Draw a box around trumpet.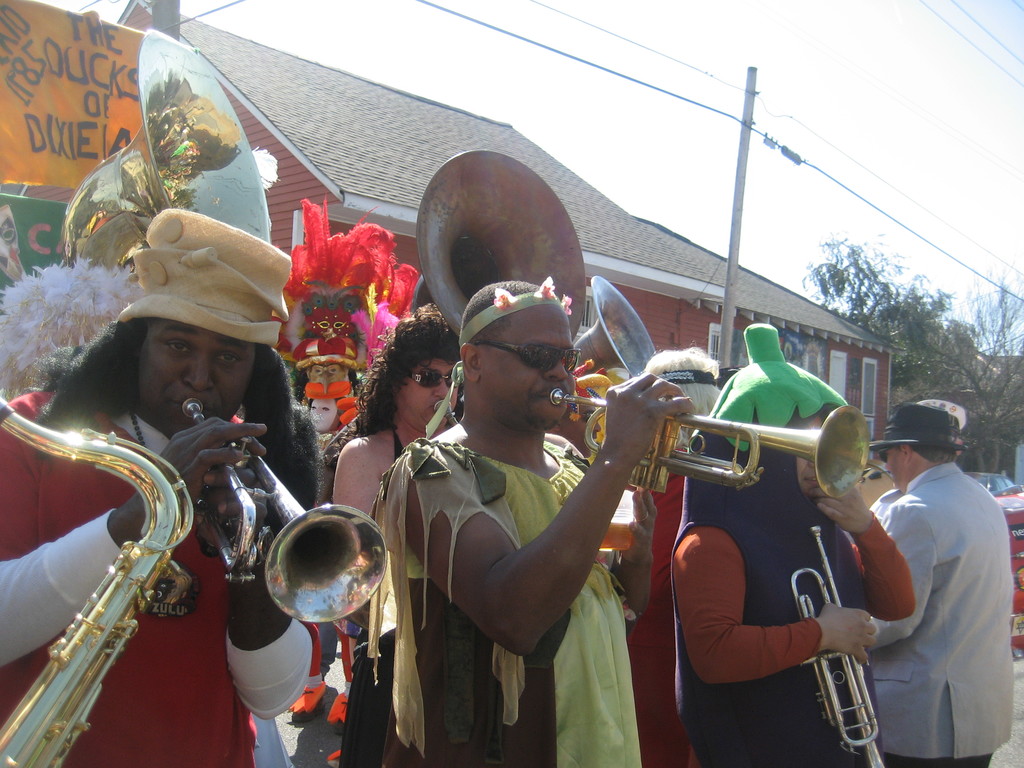
200/427/390/655.
